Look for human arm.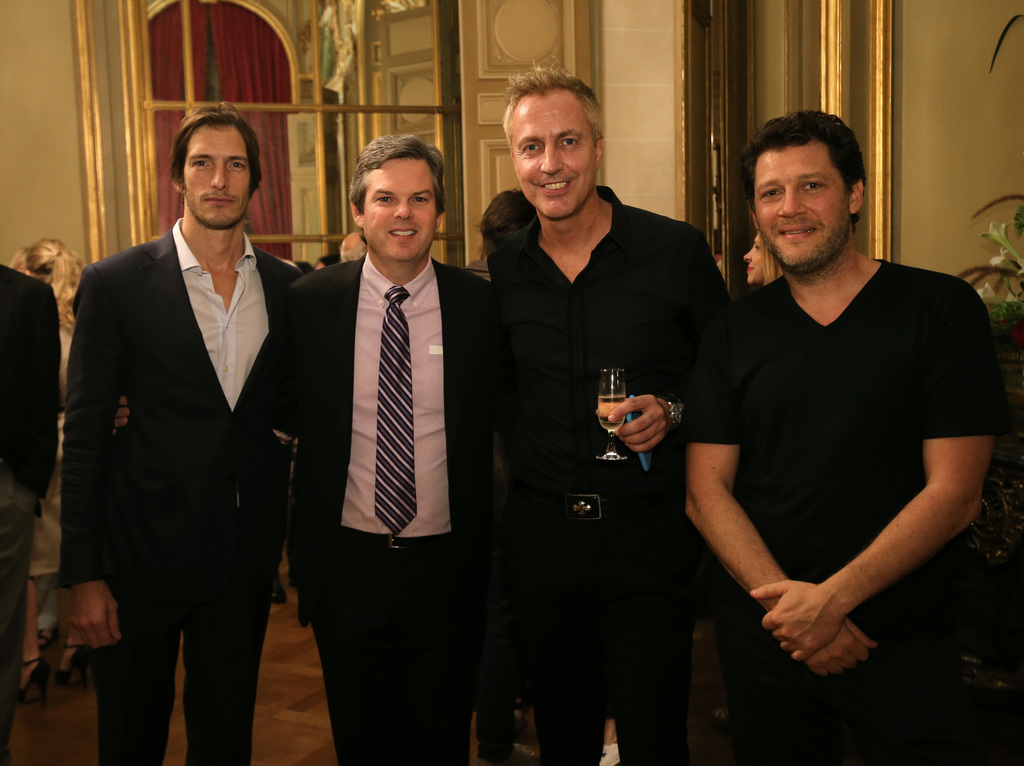
Found: <region>615, 224, 731, 451</region>.
